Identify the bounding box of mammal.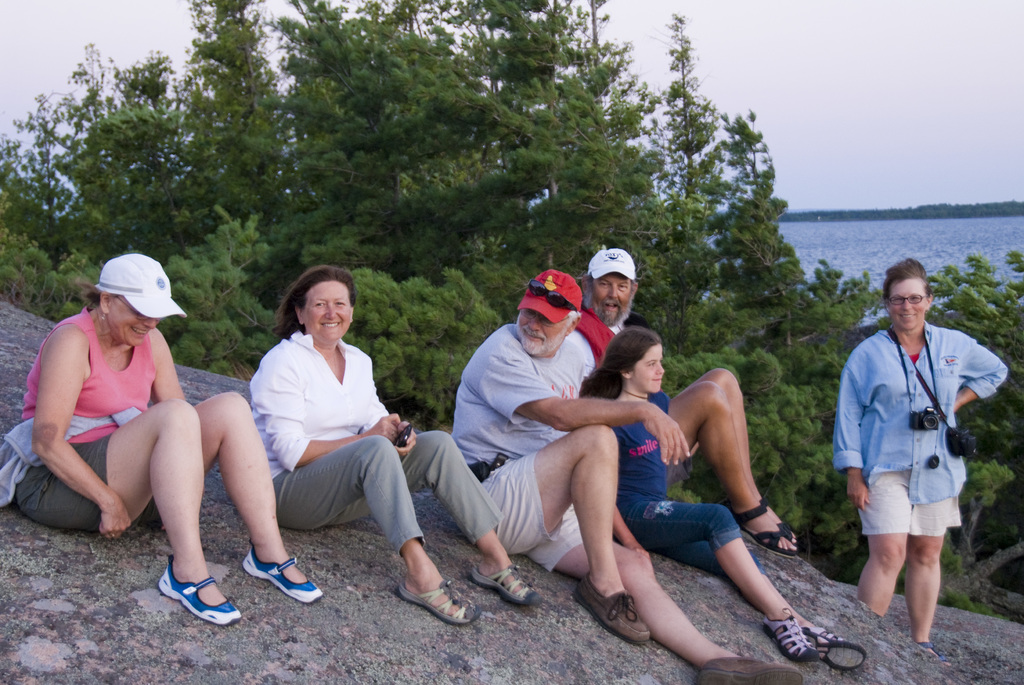
(x1=244, y1=269, x2=541, y2=626).
